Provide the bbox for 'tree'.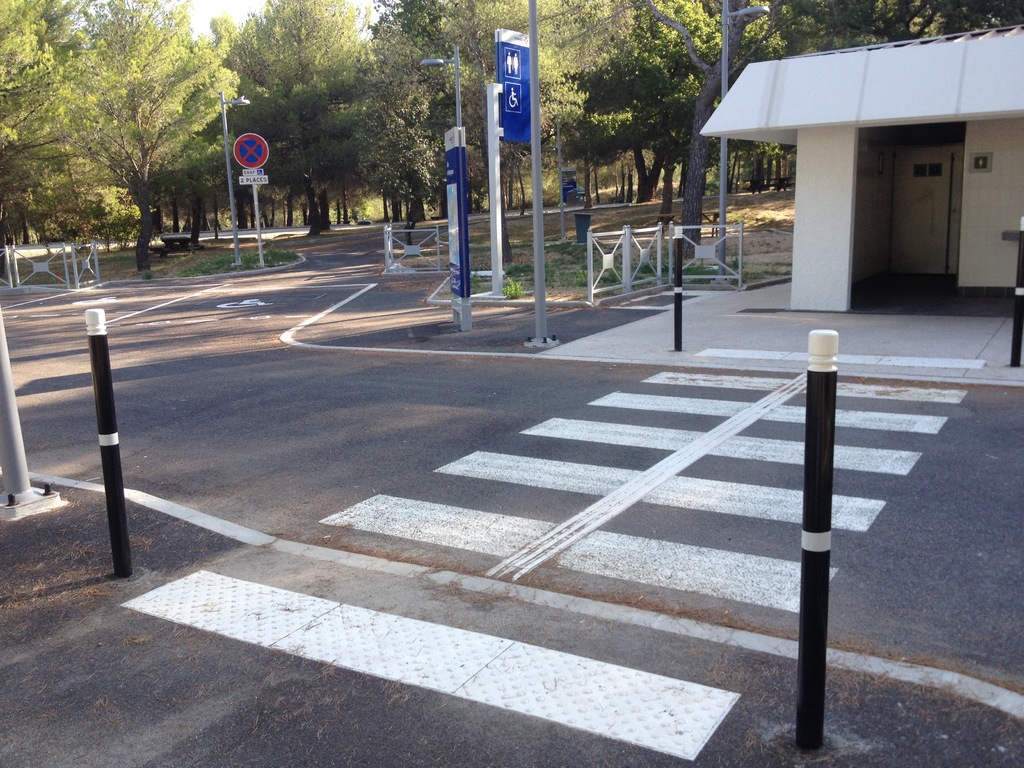
215 0 428 237.
